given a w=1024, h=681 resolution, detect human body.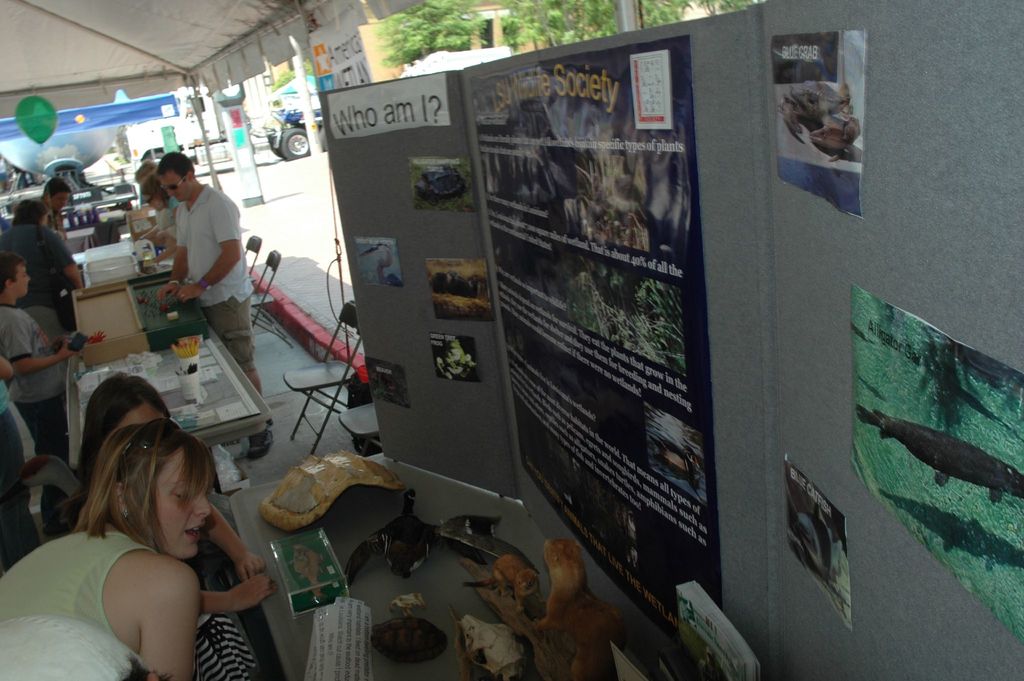
[1,193,85,343].
